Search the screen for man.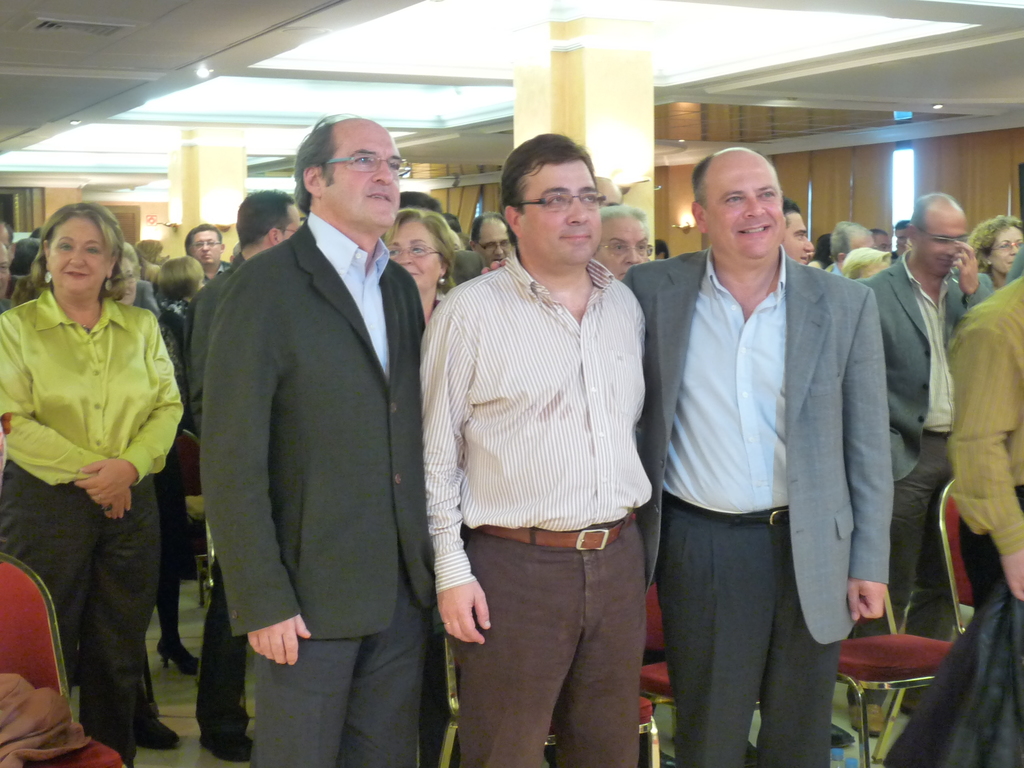
Found at region(419, 132, 648, 767).
